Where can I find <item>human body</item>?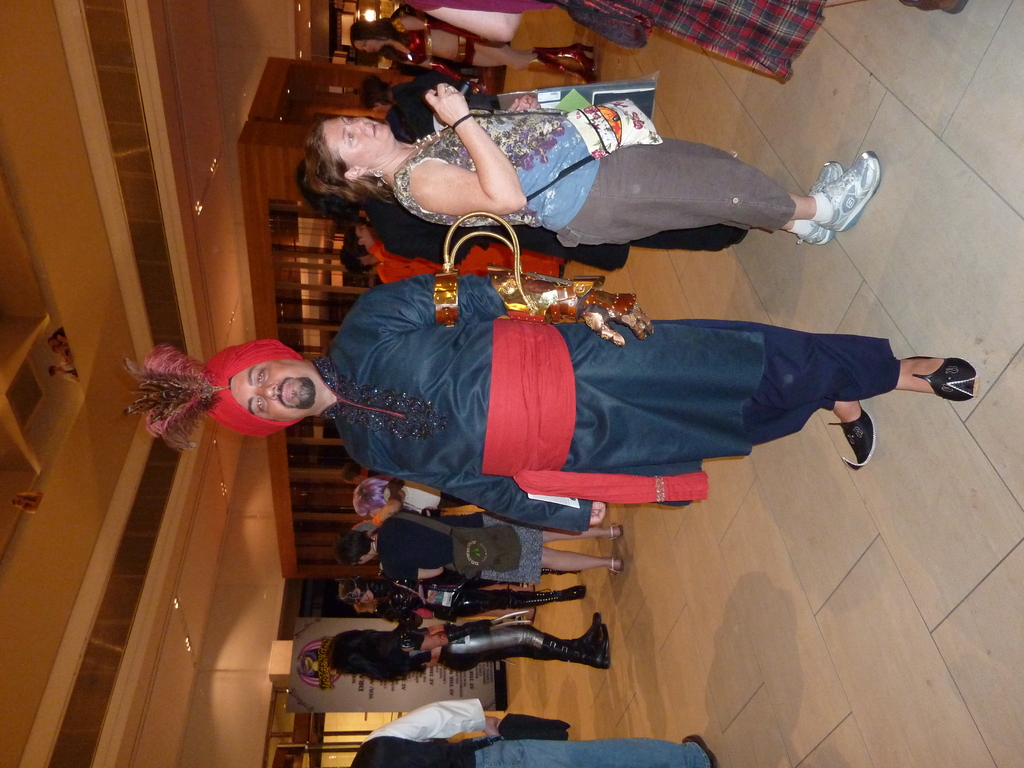
You can find it at detection(372, 508, 620, 582).
